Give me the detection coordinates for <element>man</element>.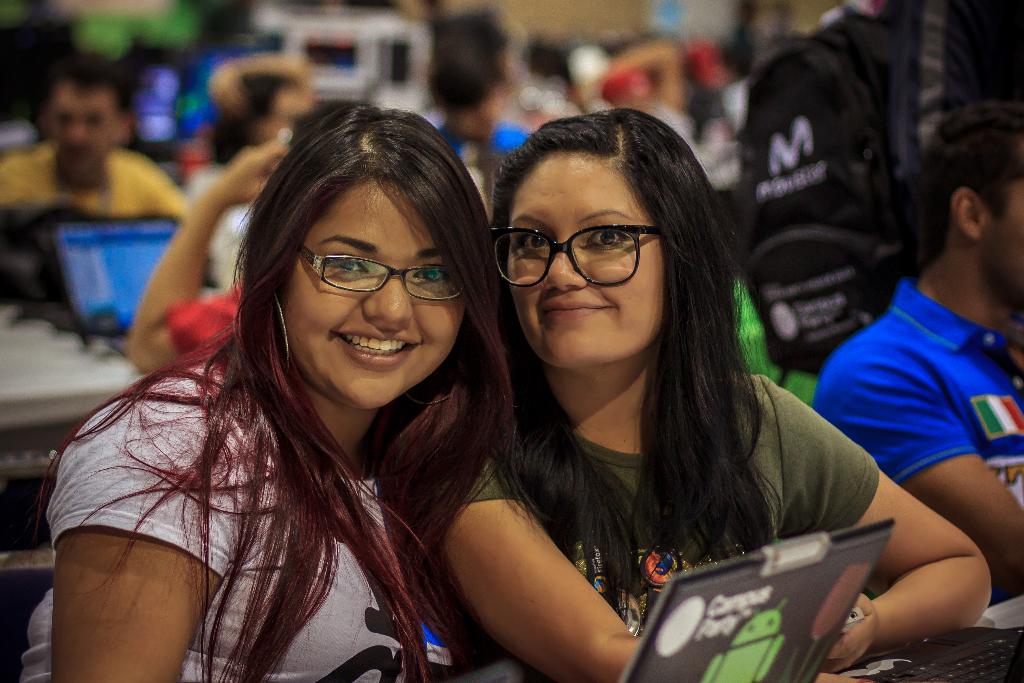
pyautogui.locateOnScreen(432, 22, 534, 158).
